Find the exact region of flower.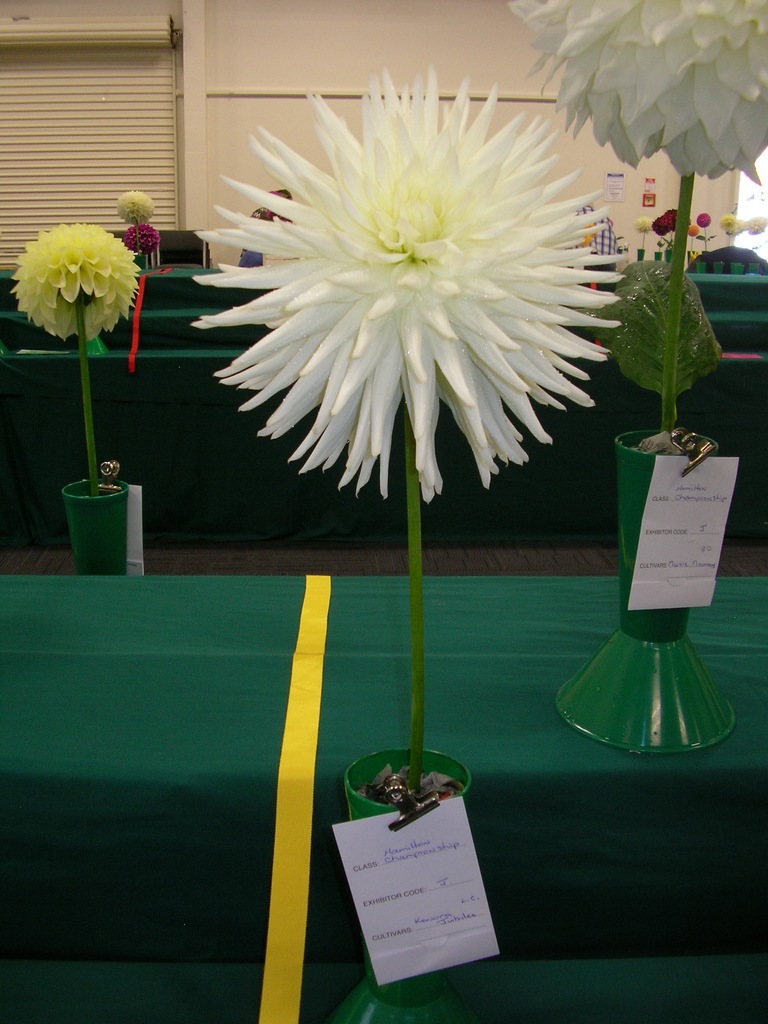
Exact region: x1=630 y1=216 x2=653 y2=233.
